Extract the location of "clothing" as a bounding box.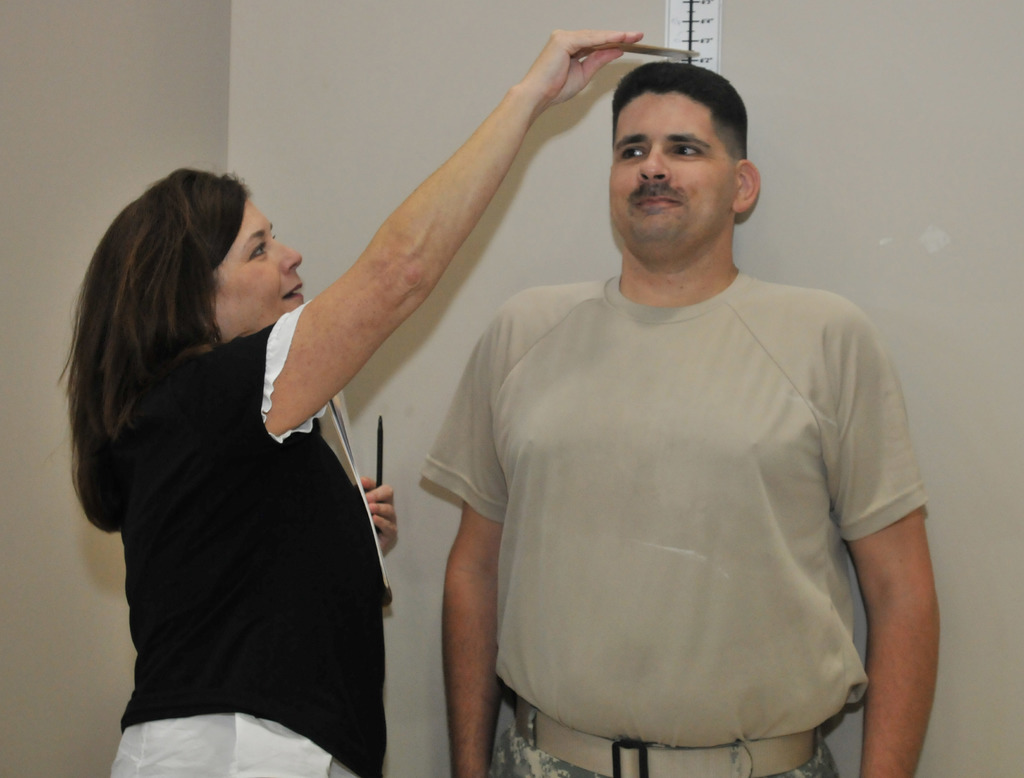
rect(433, 231, 926, 759).
